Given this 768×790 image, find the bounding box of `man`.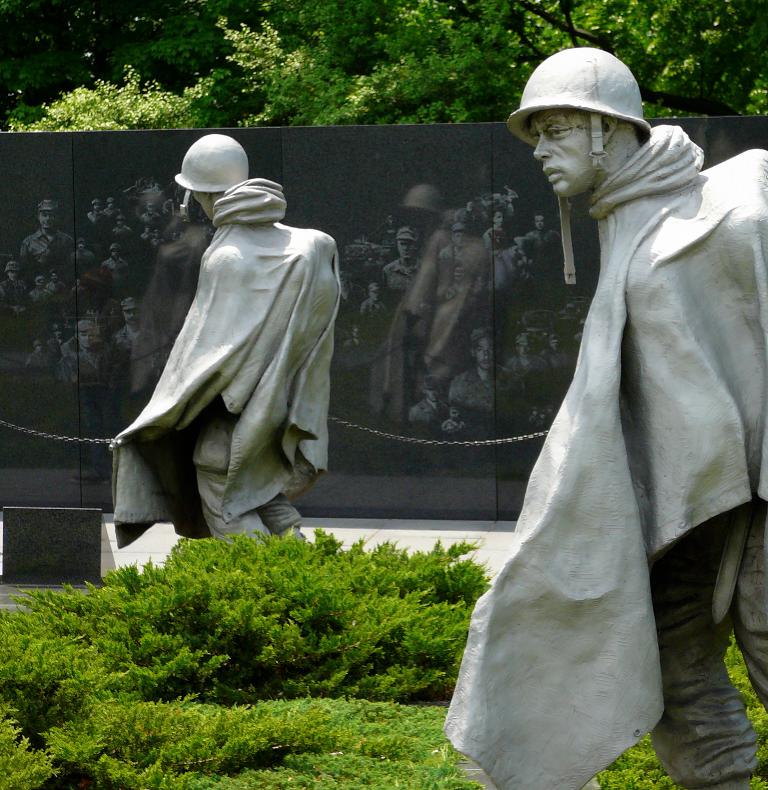
(438, 45, 767, 789).
